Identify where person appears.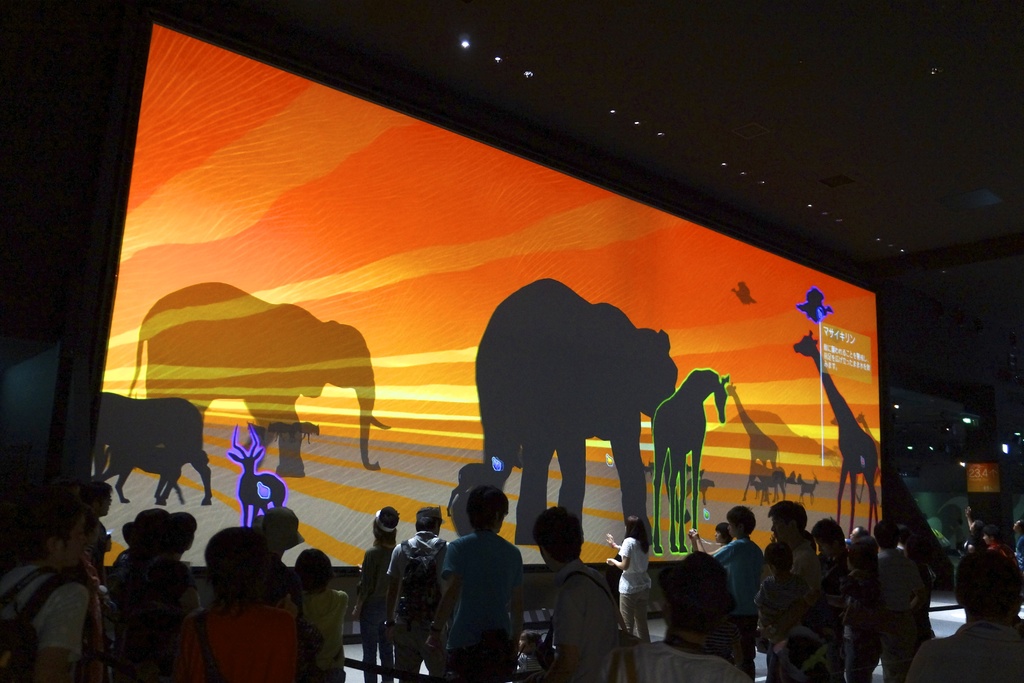
Appears at (x1=352, y1=507, x2=394, y2=667).
